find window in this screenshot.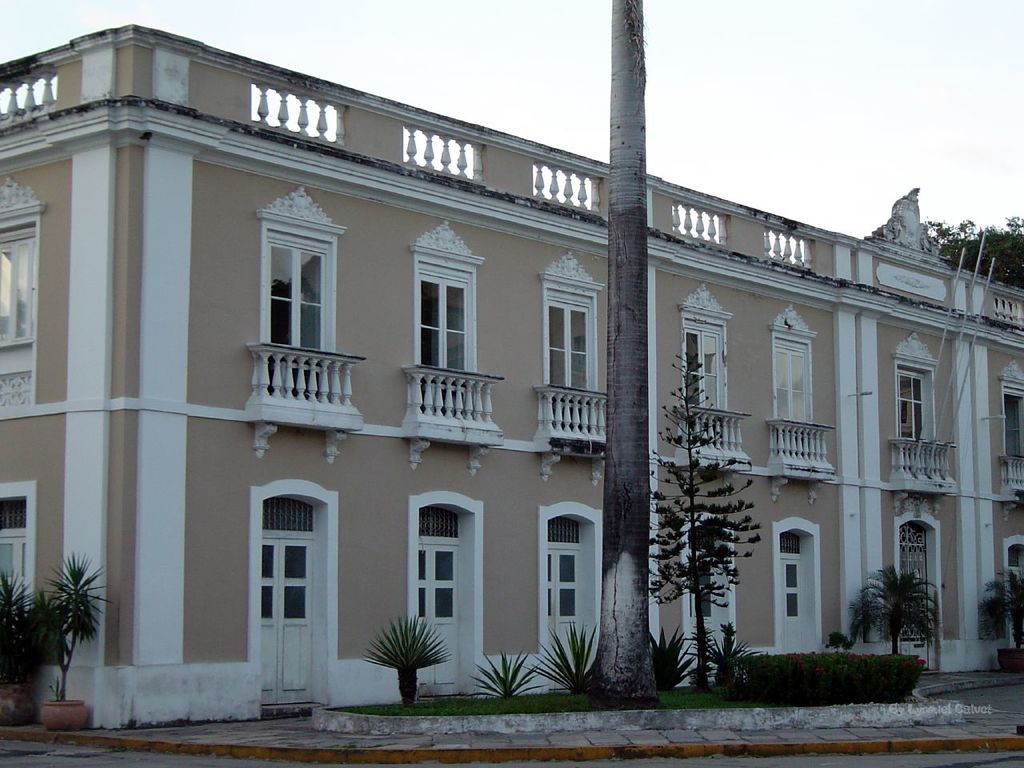
The bounding box for window is bbox=[781, 527, 813, 654].
